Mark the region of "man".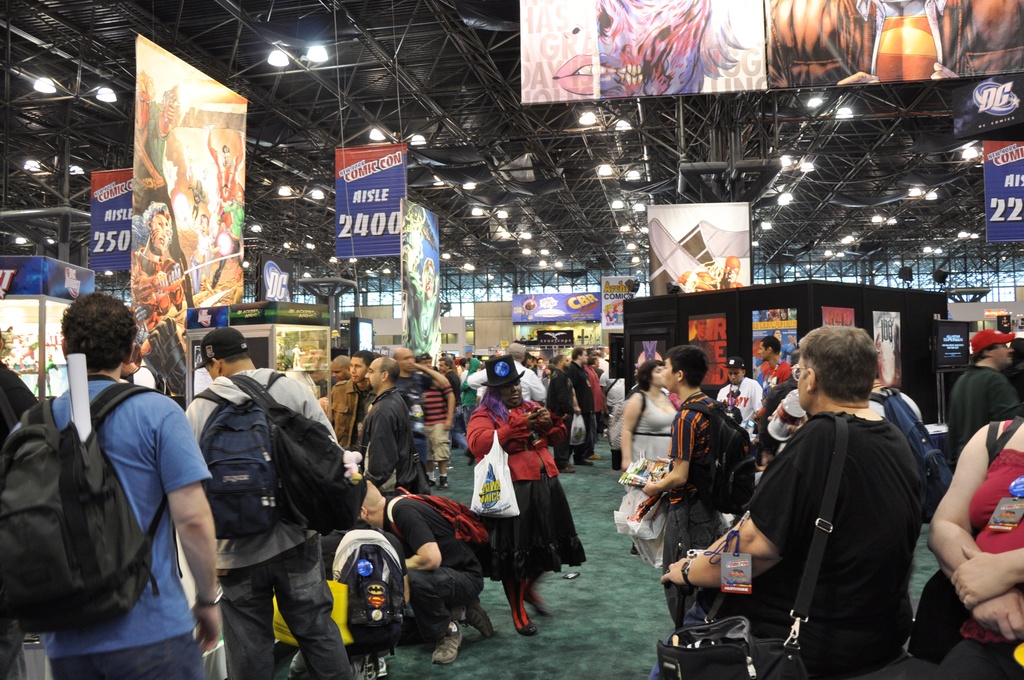
Region: pyautogui.locateOnScreen(184, 326, 362, 679).
